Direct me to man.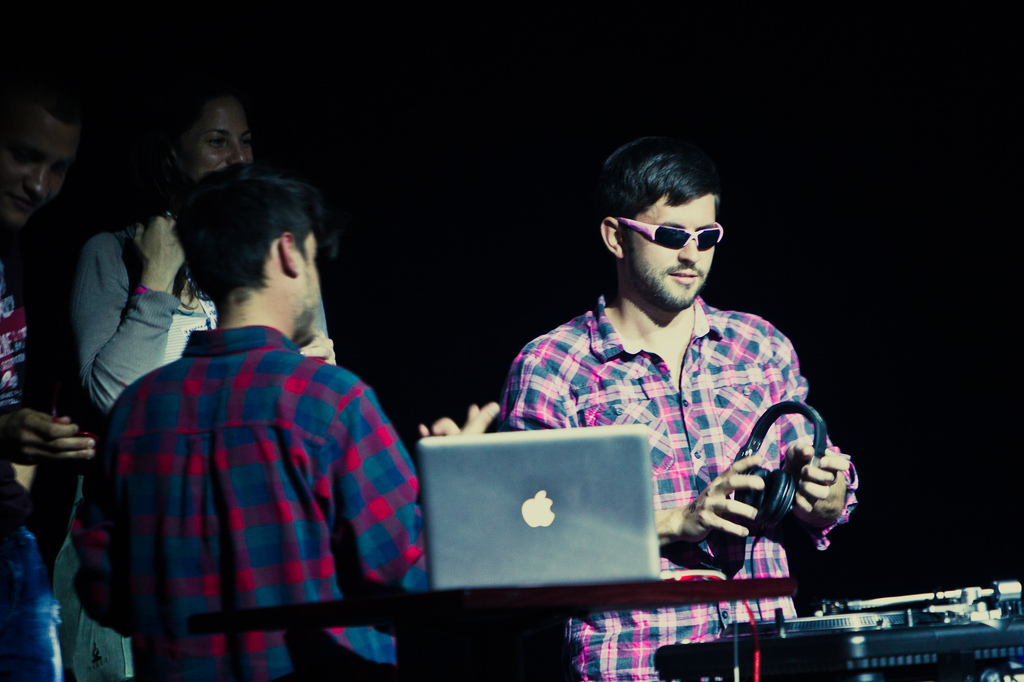
Direction: (81, 137, 447, 670).
